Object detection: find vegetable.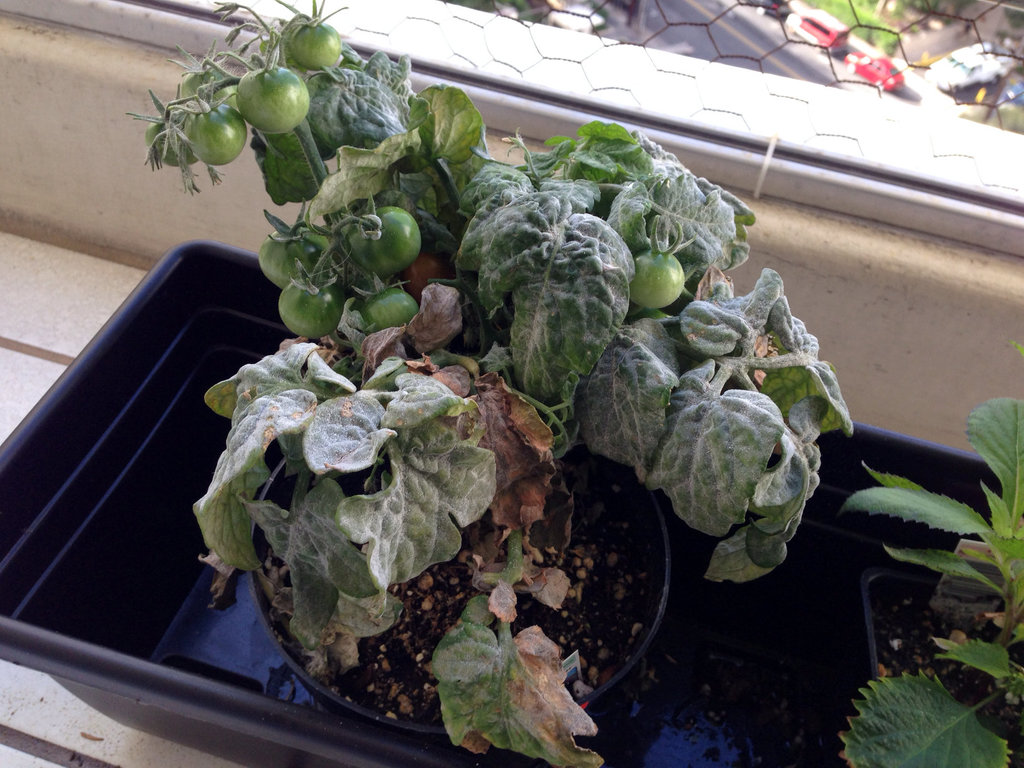
BBox(255, 227, 345, 284).
